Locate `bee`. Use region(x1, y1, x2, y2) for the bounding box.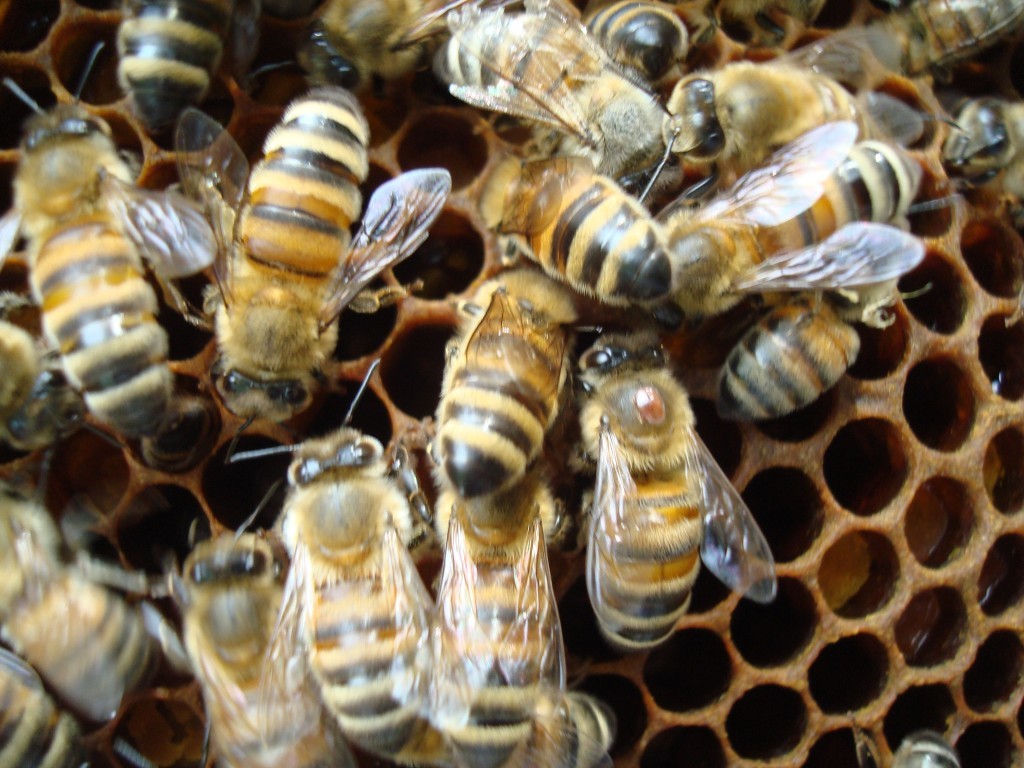
region(830, 733, 961, 767).
